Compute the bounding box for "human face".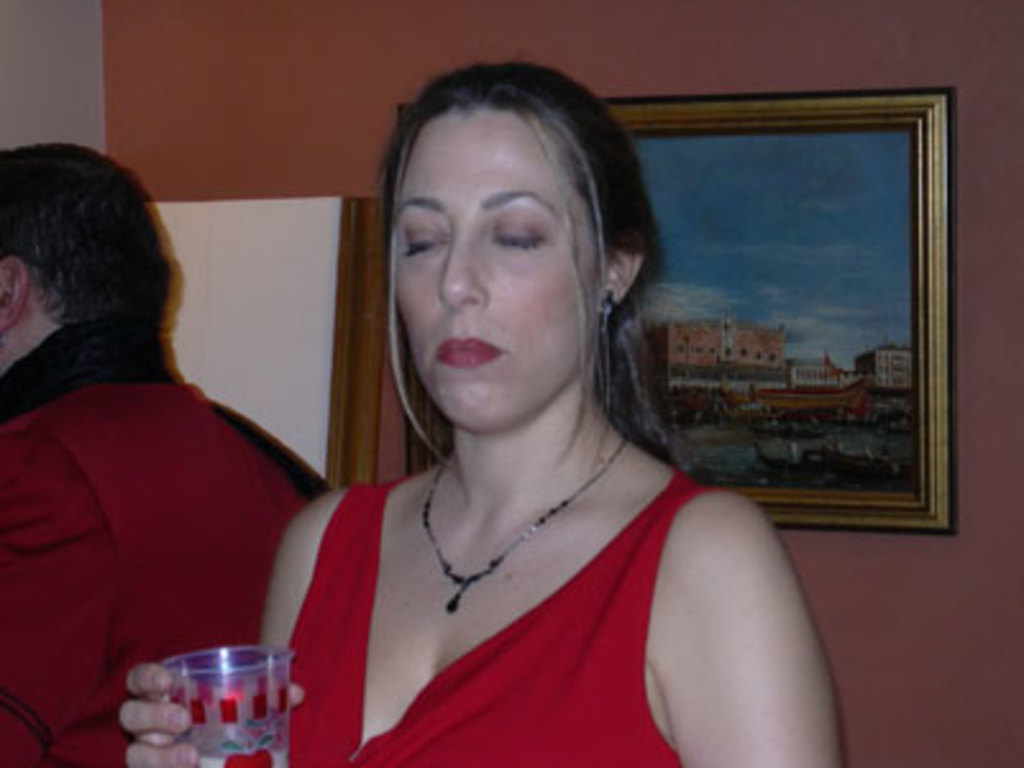
399,118,602,425.
